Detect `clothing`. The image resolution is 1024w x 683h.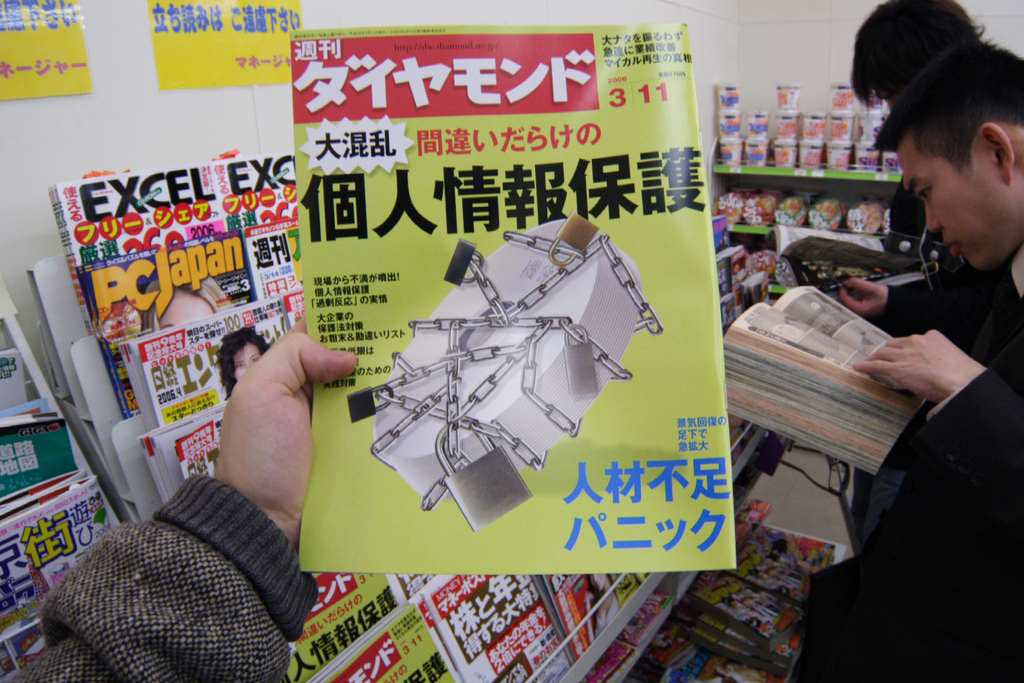
<region>891, 260, 995, 345</region>.
